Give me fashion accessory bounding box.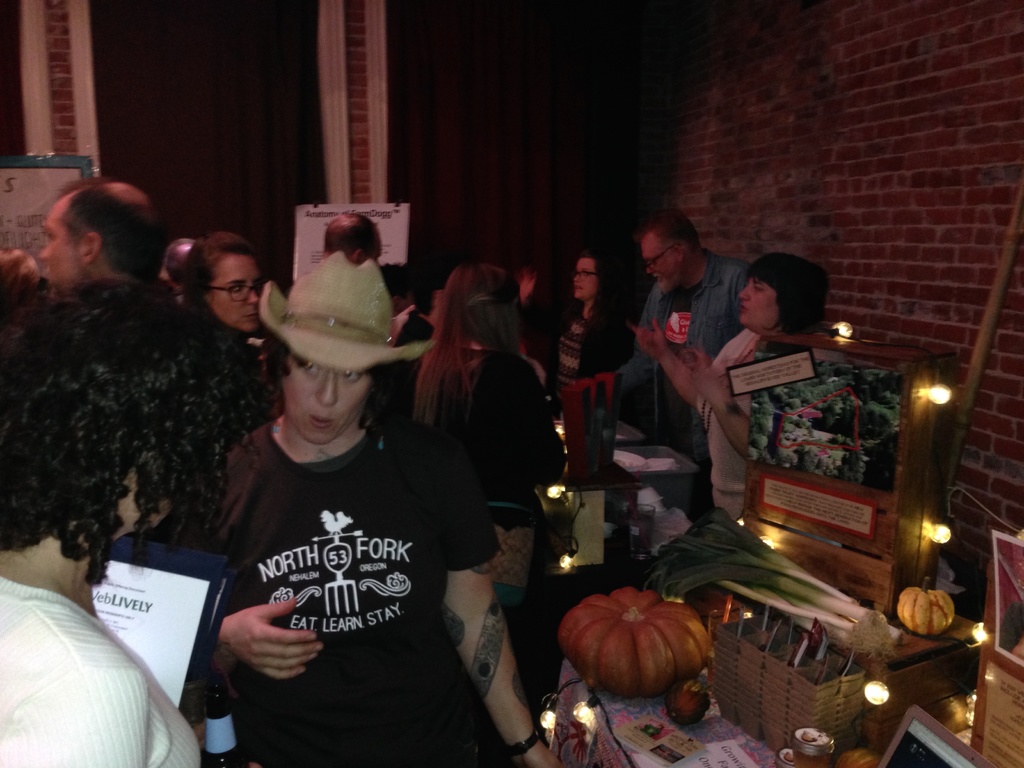
(left=257, top=245, right=439, bottom=374).
